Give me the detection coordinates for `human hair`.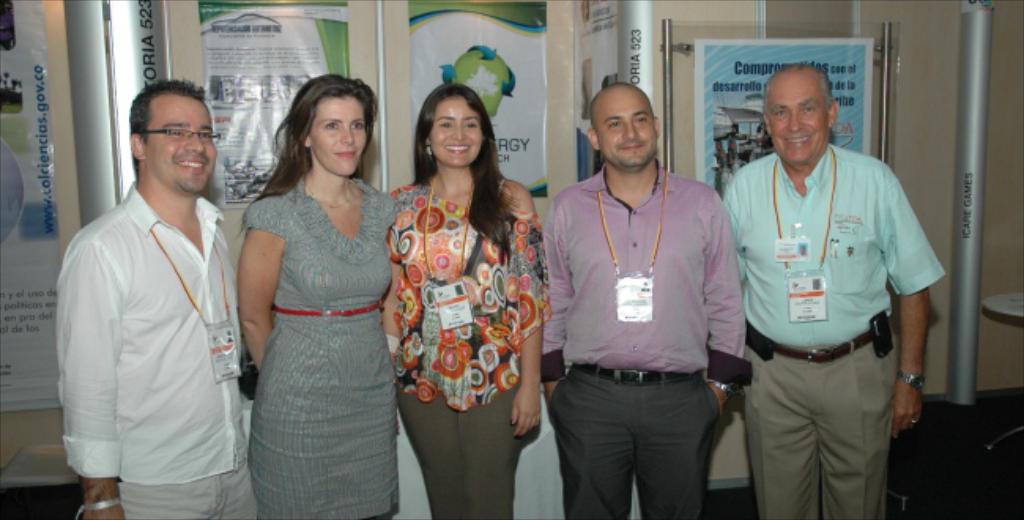
129:76:206:178.
